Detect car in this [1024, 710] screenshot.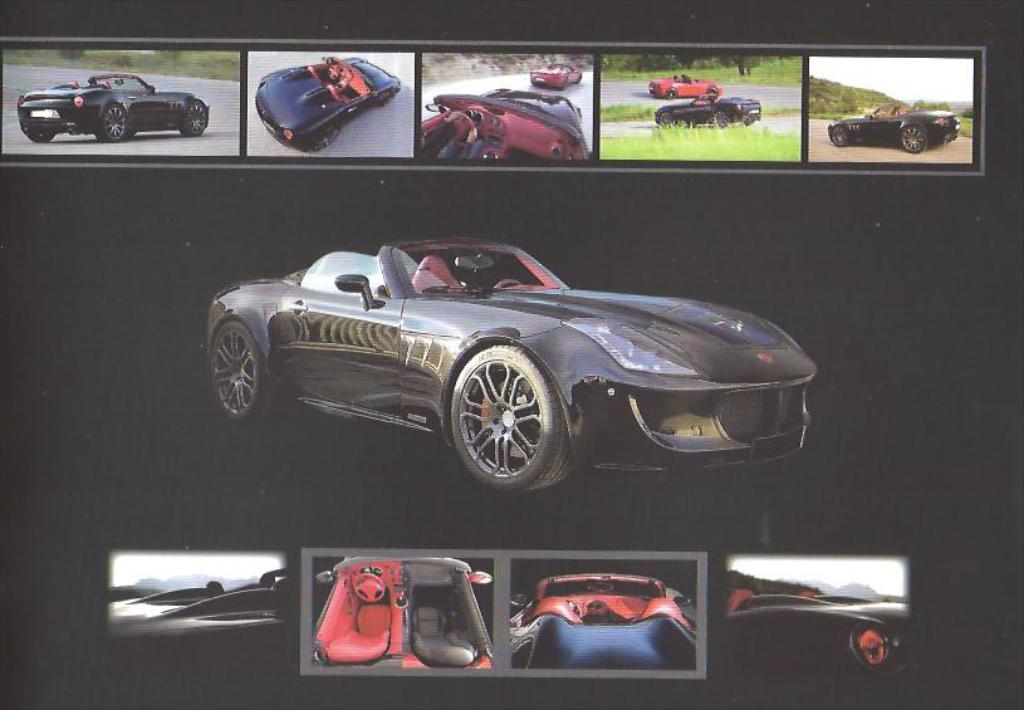
Detection: [left=255, top=53, right=401, bottom=151].
